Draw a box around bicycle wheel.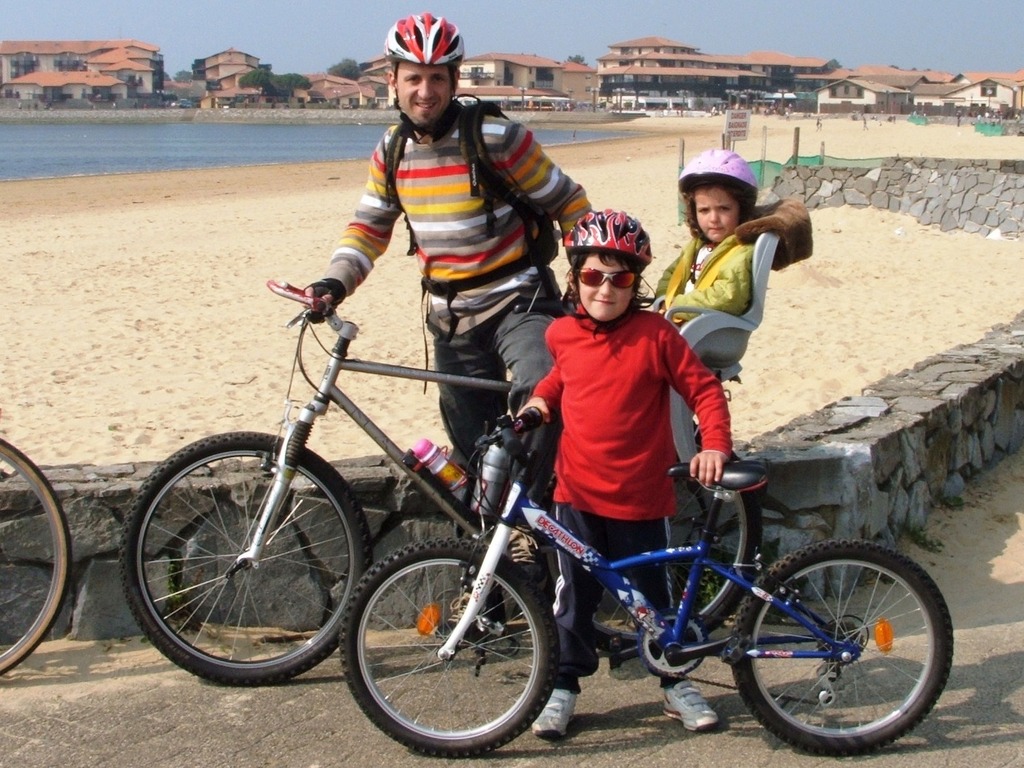
(x1=0, y1=433, x2=65, y2=681).
